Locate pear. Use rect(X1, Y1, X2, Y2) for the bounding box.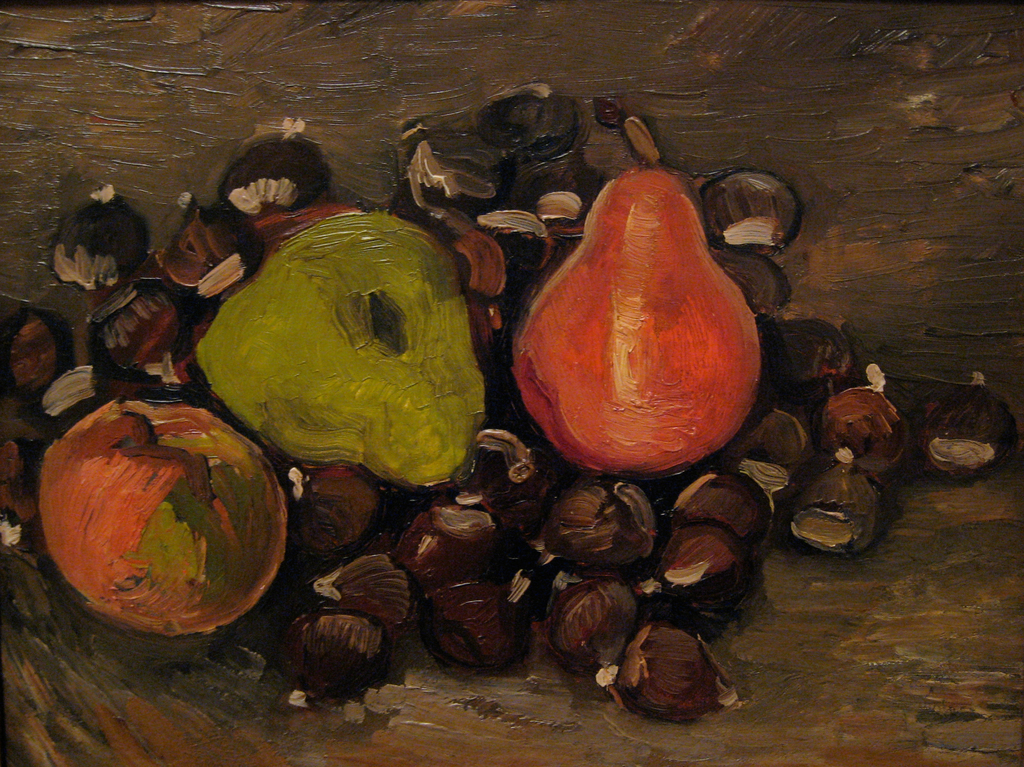
rect(196, 221, 488, 492).
